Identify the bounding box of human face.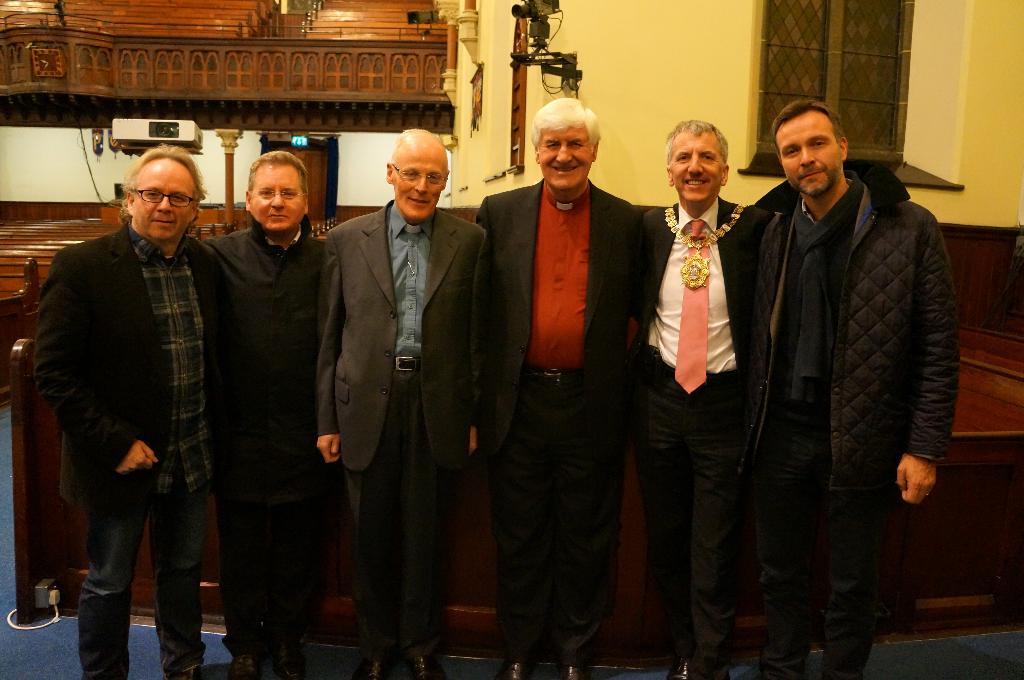
{"x1": 672, "y1": 130, "x2": 722, "y2": 207}.
